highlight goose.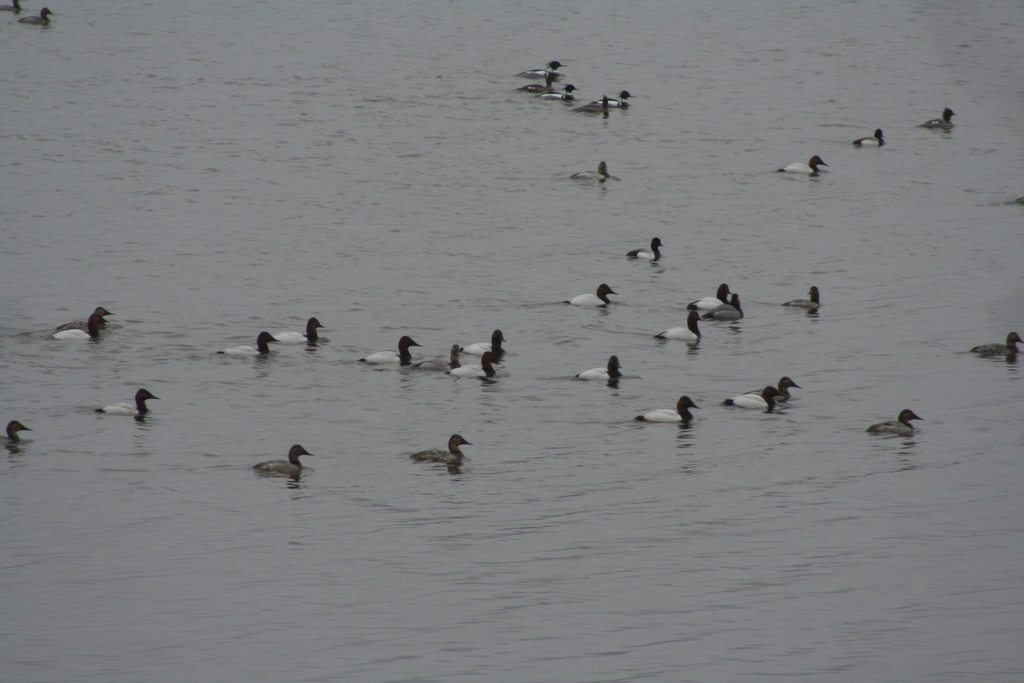
Highlighted region: [left=856, top=124, right=890, bottom=147].
